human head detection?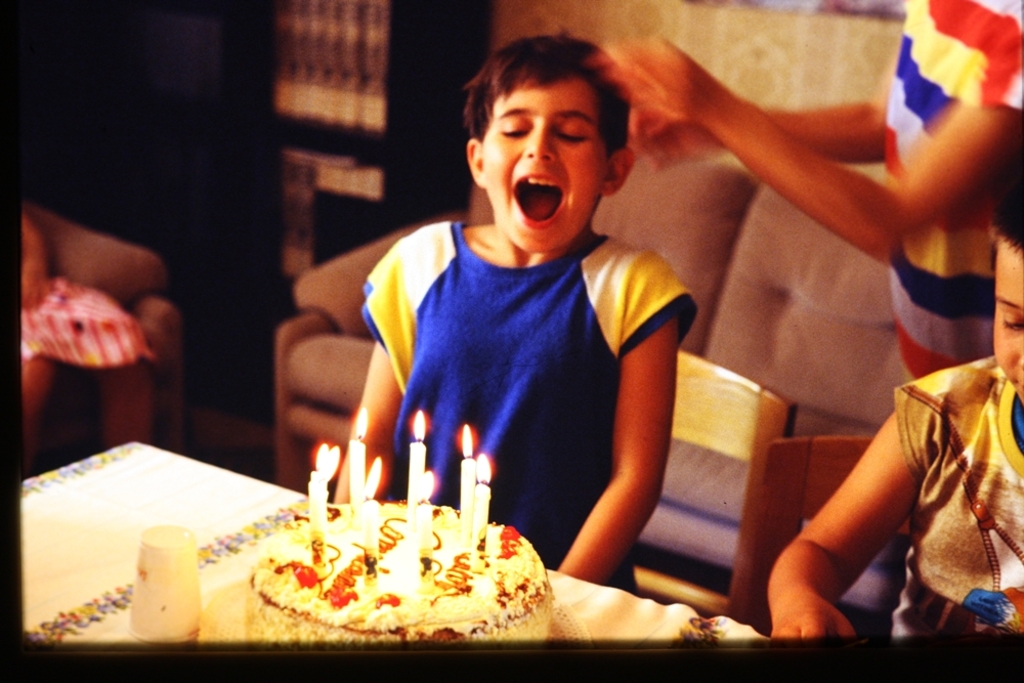
locate(464, 37, 638, 258)
